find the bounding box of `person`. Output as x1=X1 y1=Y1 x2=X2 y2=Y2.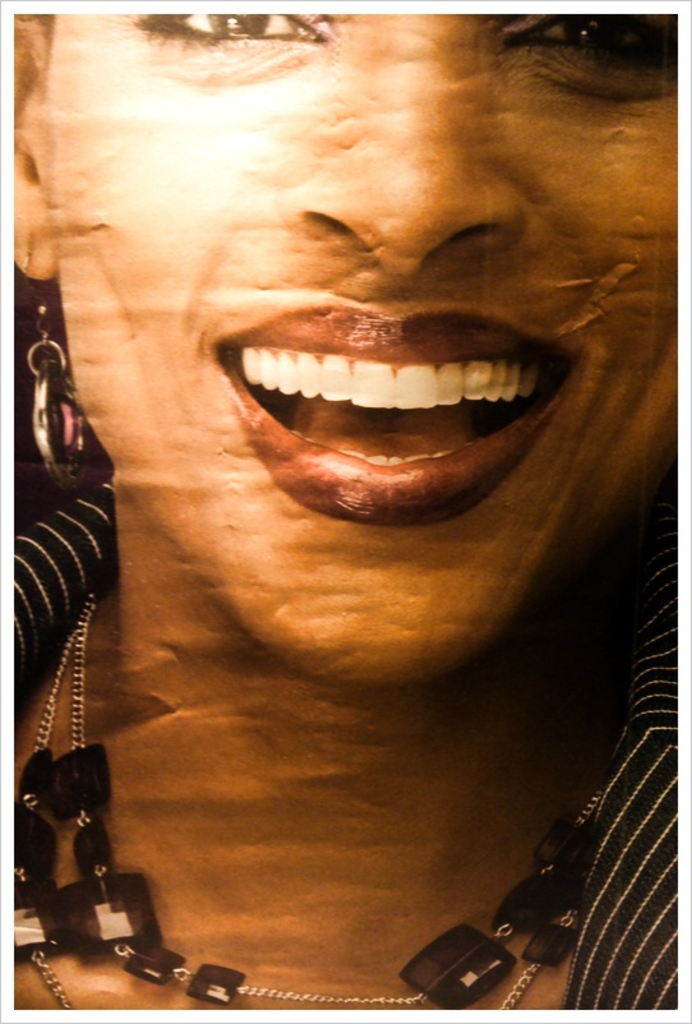
x1=14 y1=11 x2=687 y2=1013.
